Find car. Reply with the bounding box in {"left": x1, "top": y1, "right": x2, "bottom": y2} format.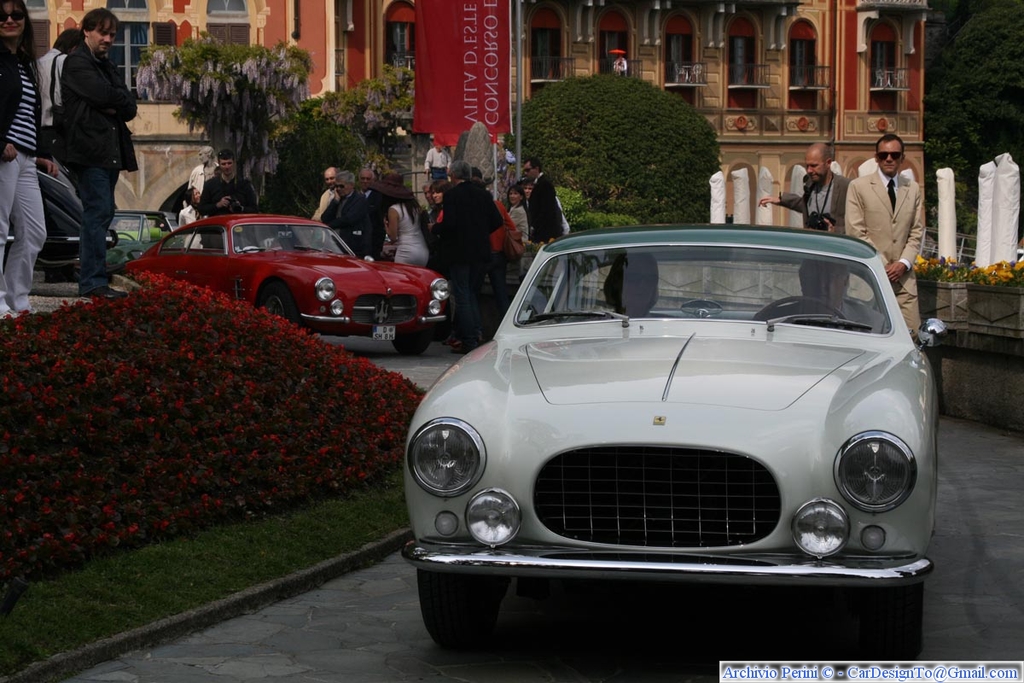
{"left": 394, "top": 218, "right": 957, "bottom": 663}.
